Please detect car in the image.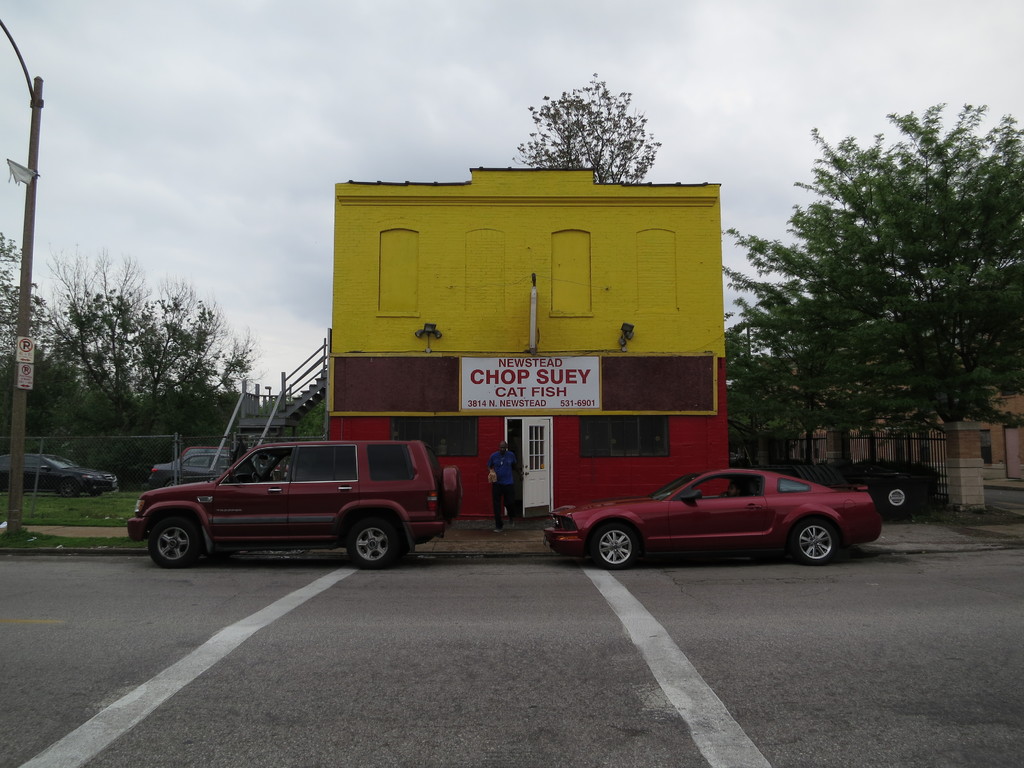
(147,454,228,483).
